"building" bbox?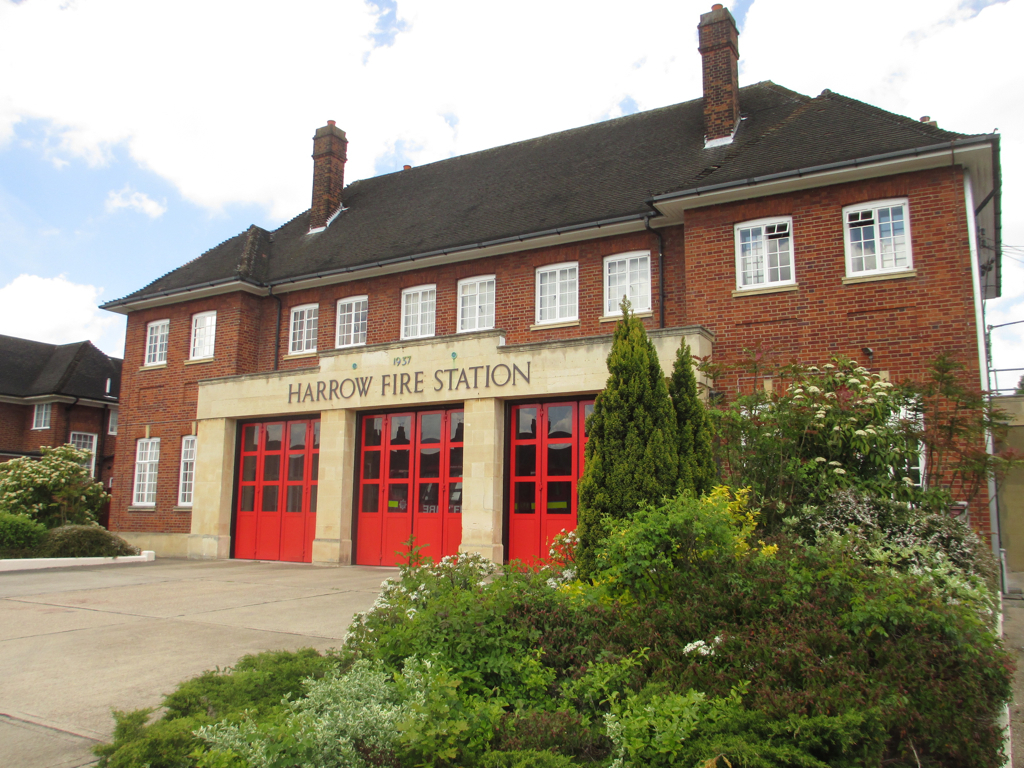
0/334/125/540
